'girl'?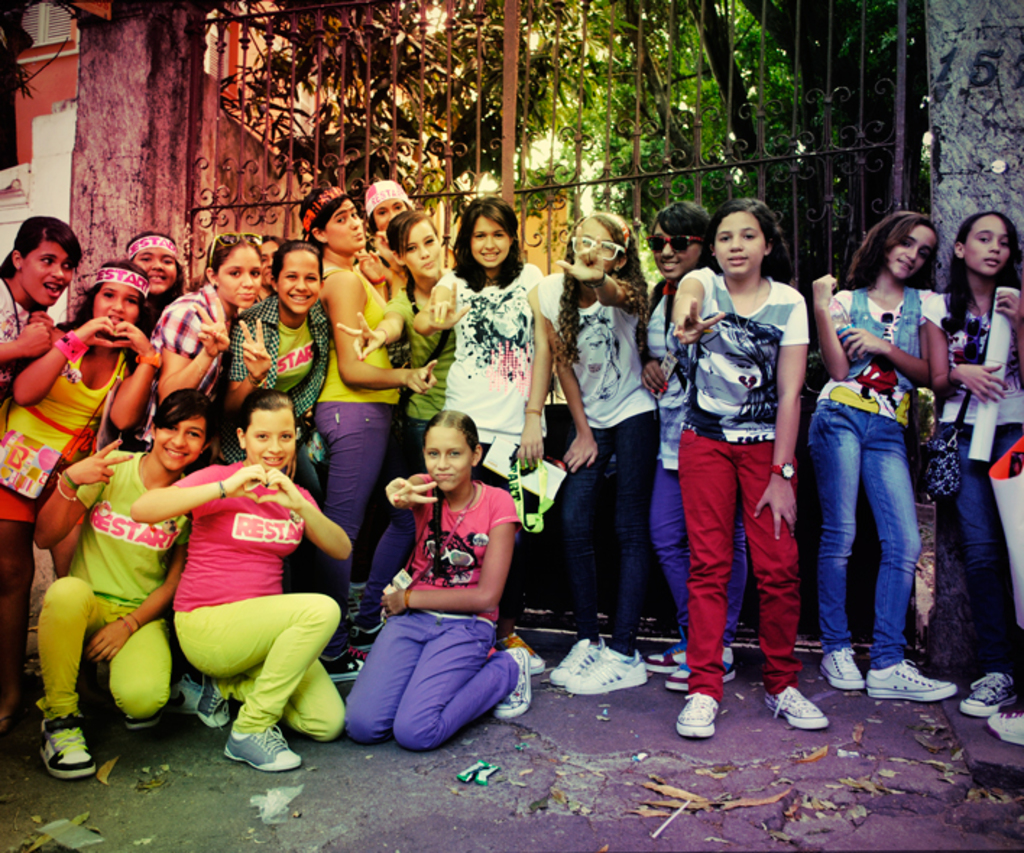
[left=152, top=218, right=268, bottom=409]
